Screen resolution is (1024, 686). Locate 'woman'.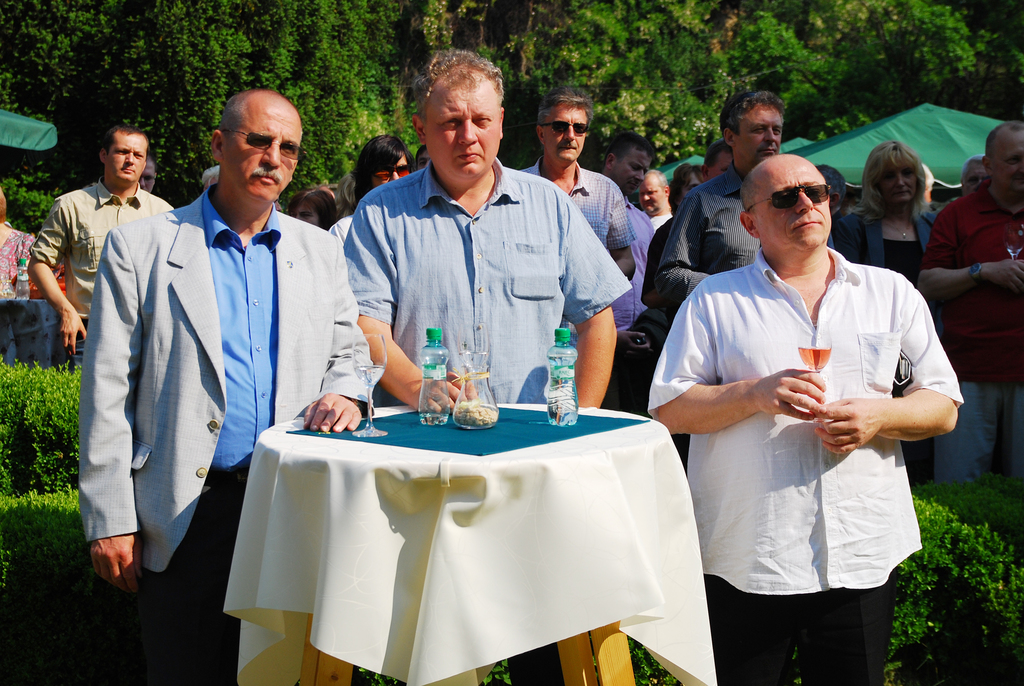
{"x1": 642, "y1": 159, "x2": 703, "y2": 303}.
